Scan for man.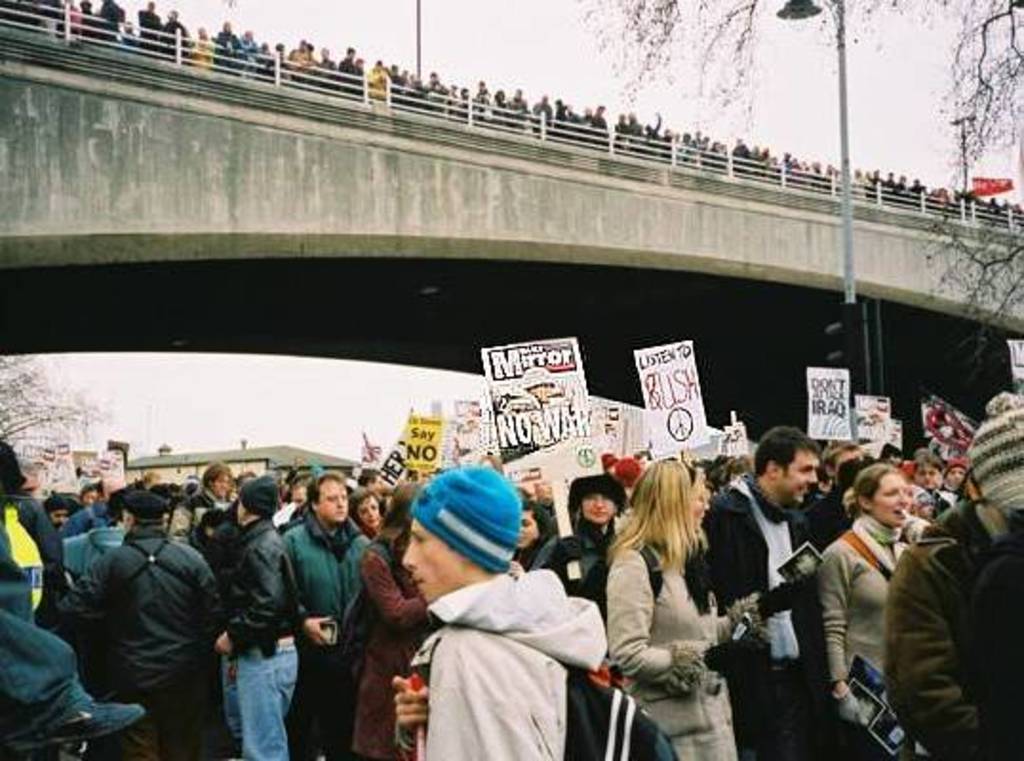
Scan result: <bbox>346, 497, 643, 759</bbox>.
